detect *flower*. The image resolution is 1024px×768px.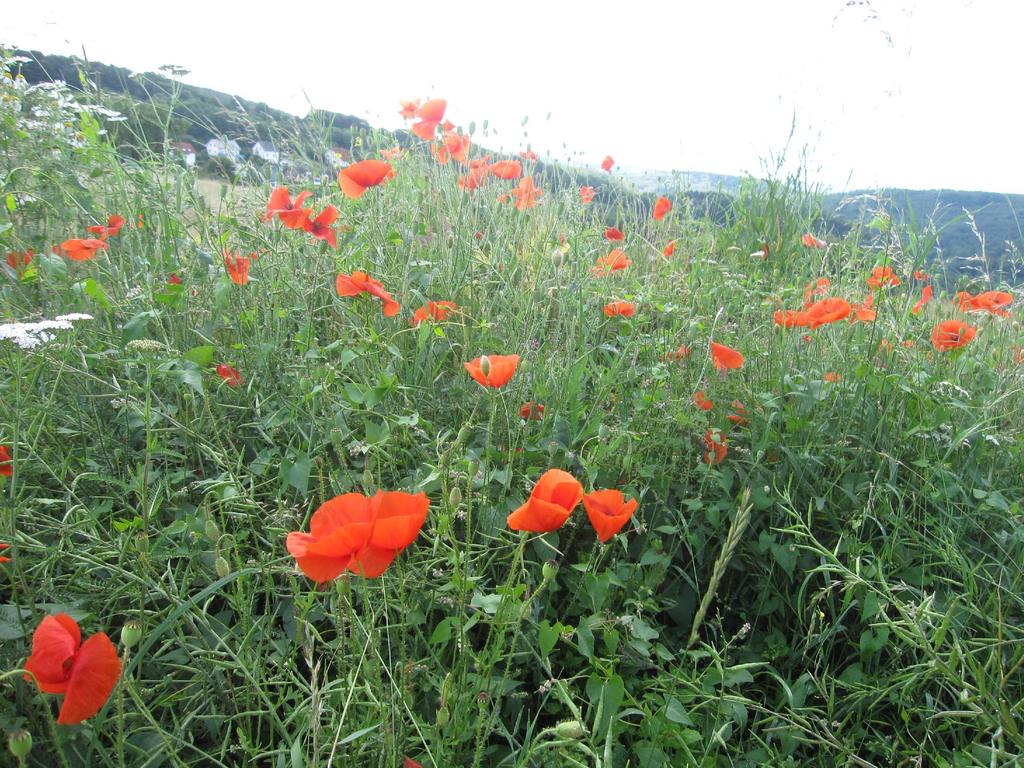
[x1=700, y1=424, x2=727, y2=468].
